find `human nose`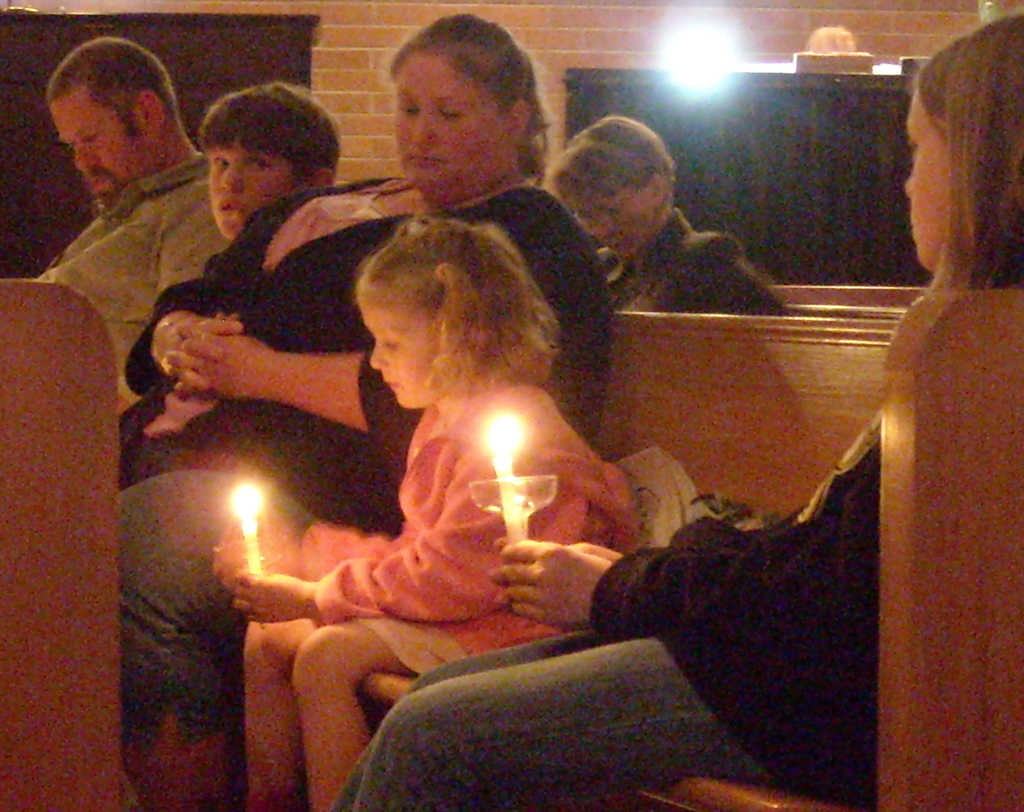
[left=369, top=342, right=386, bottom=369]
